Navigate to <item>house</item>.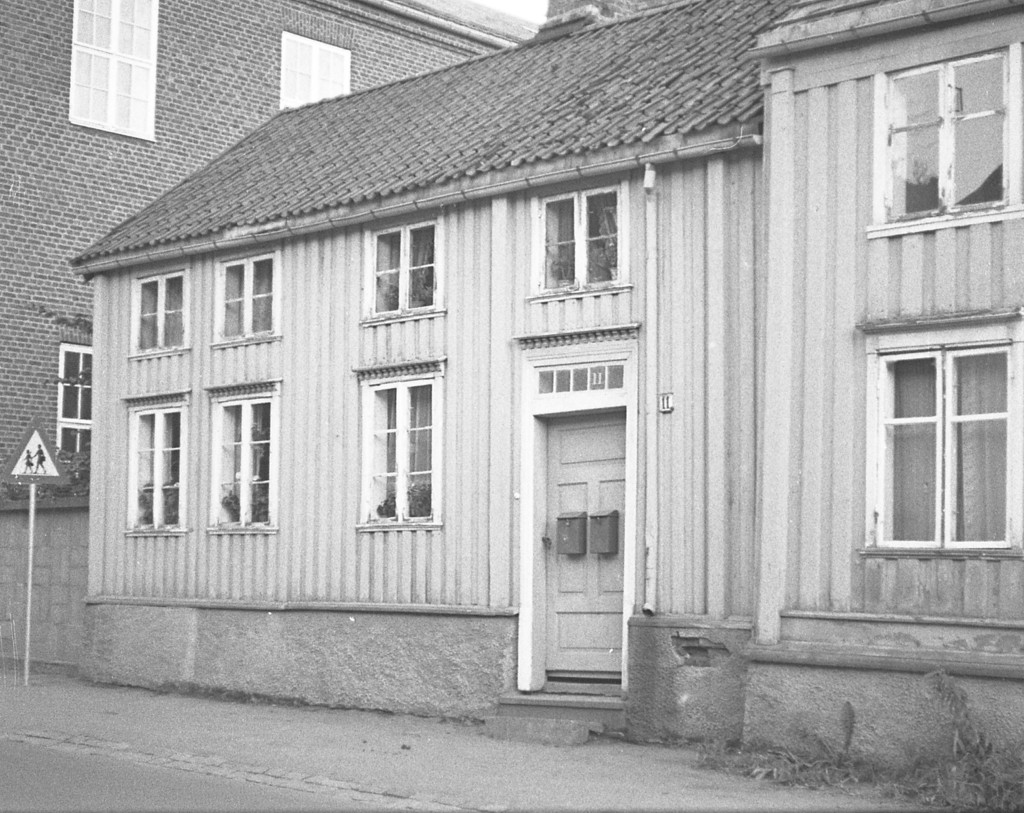
Navigation target: locate(60, 0, 1021, 811).
